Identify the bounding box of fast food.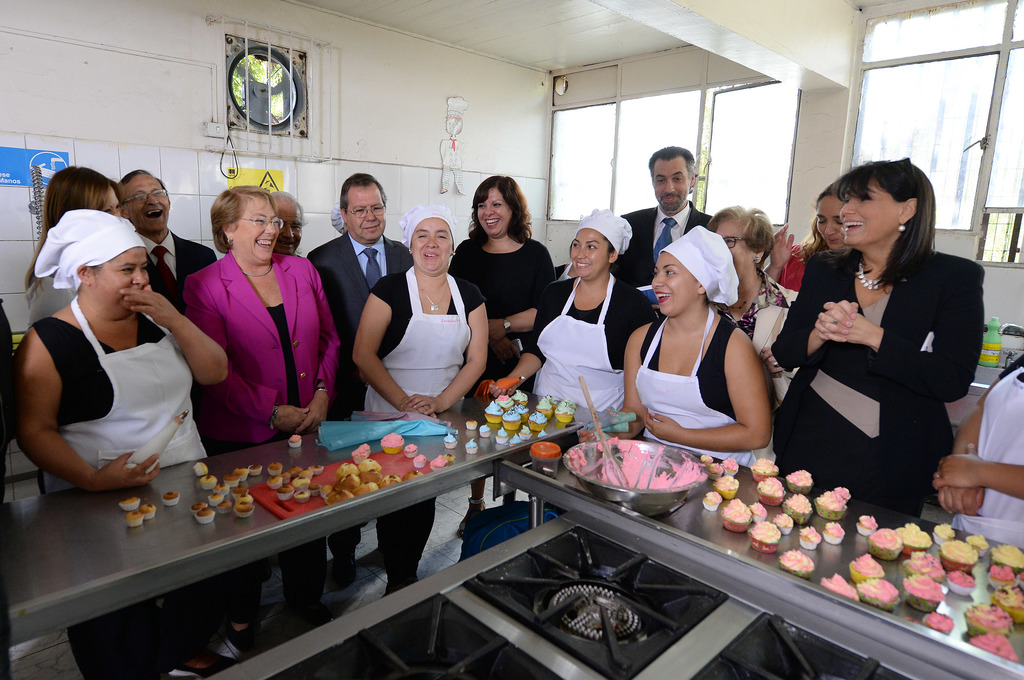
crop(723, 495, 753, 523).
